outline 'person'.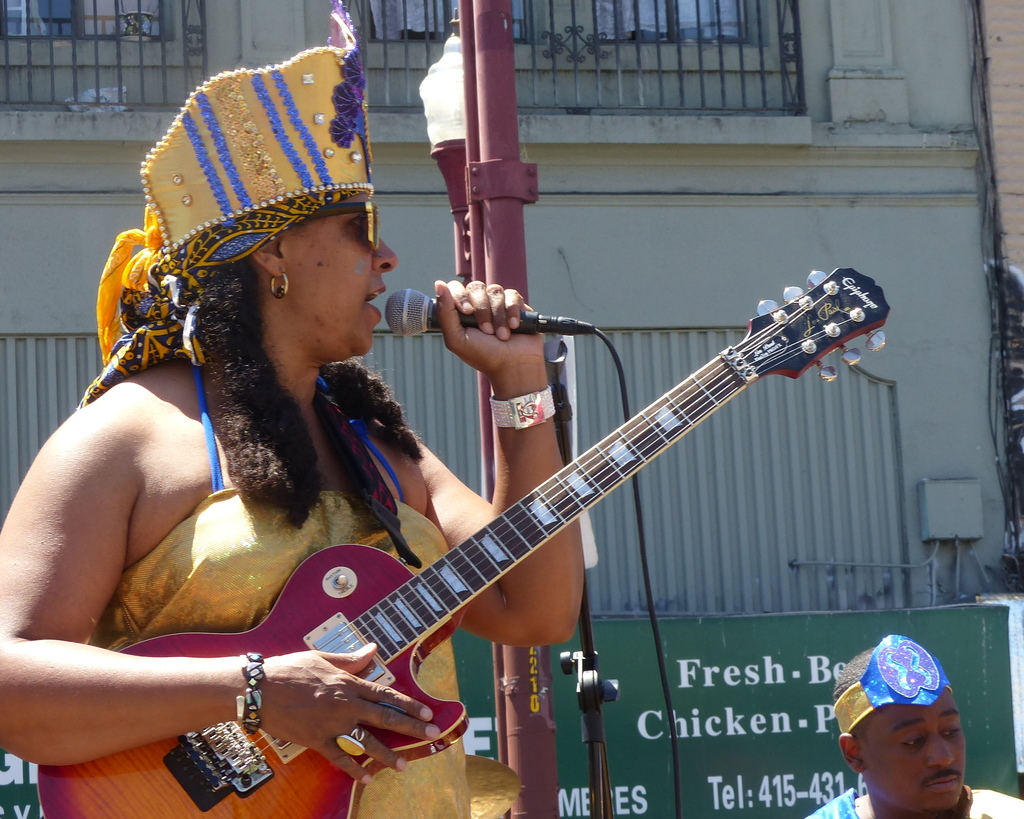
Outline: 0,41,580,818.
